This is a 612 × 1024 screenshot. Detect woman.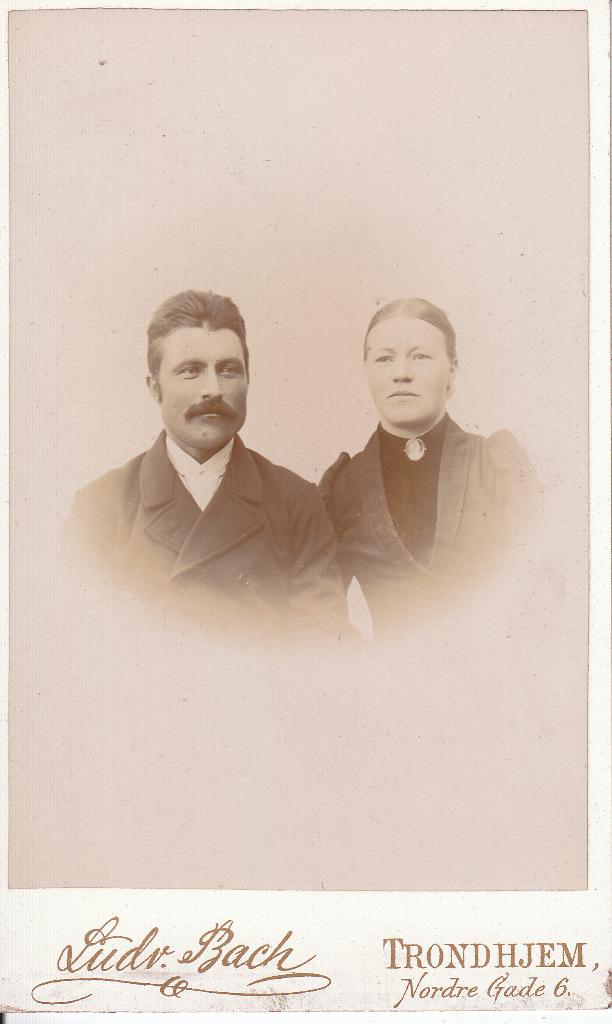
(280, 253, 543, 648).
